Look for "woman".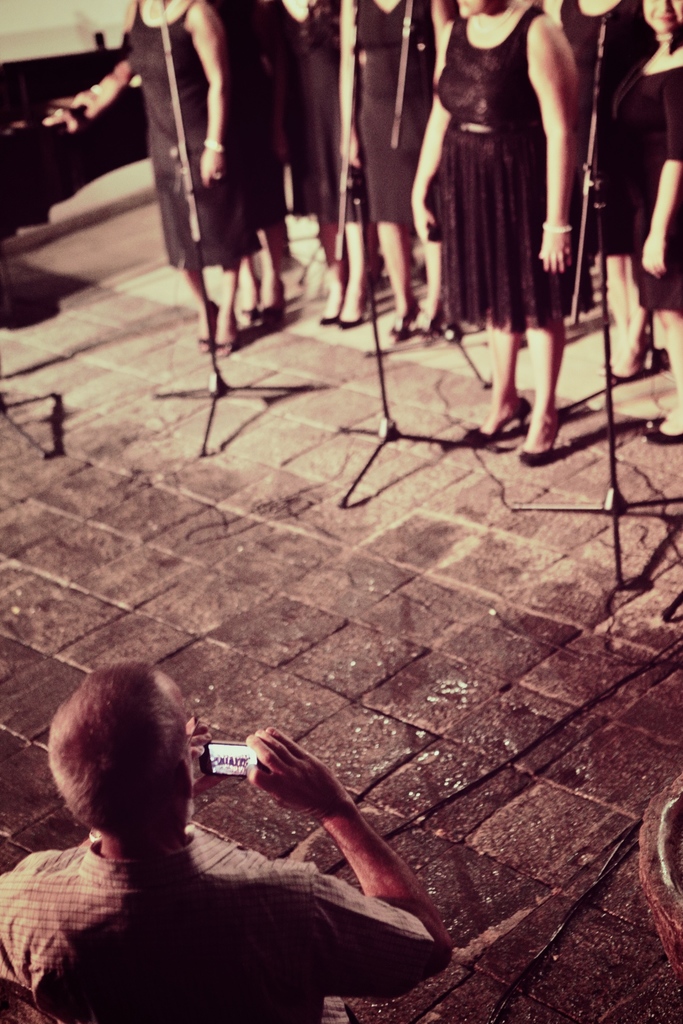
Found: 544/0/663/332.
